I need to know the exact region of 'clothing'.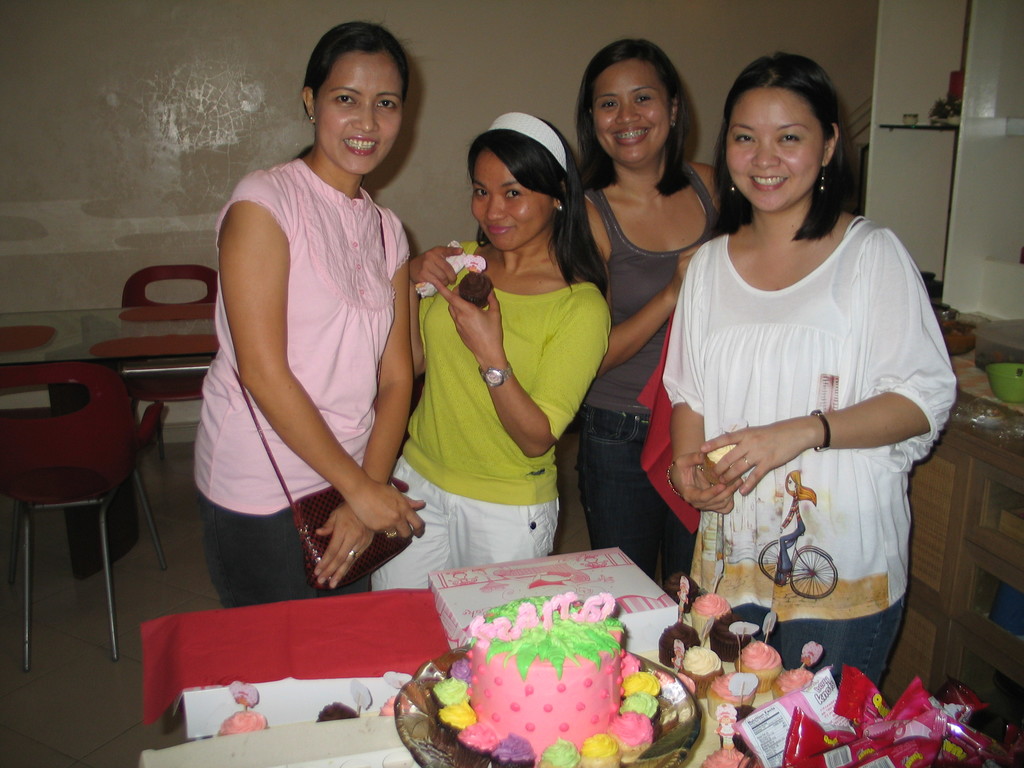
Region: detection(371, 238, 611, 595).
